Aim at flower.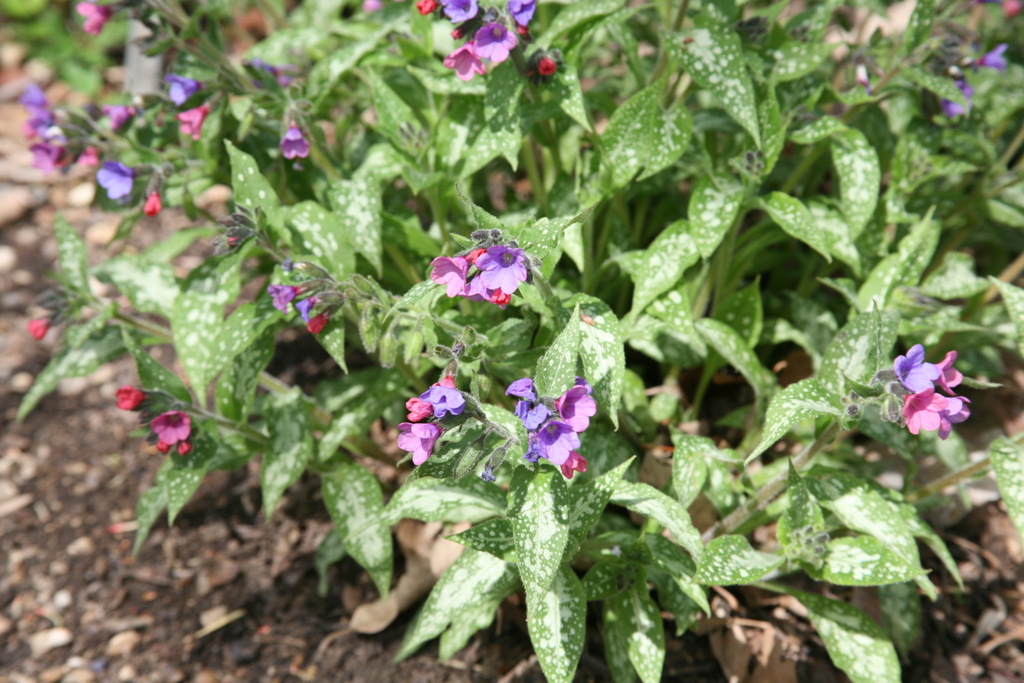
Aimed at [left=151, top=410, right=191, bottom=444].
